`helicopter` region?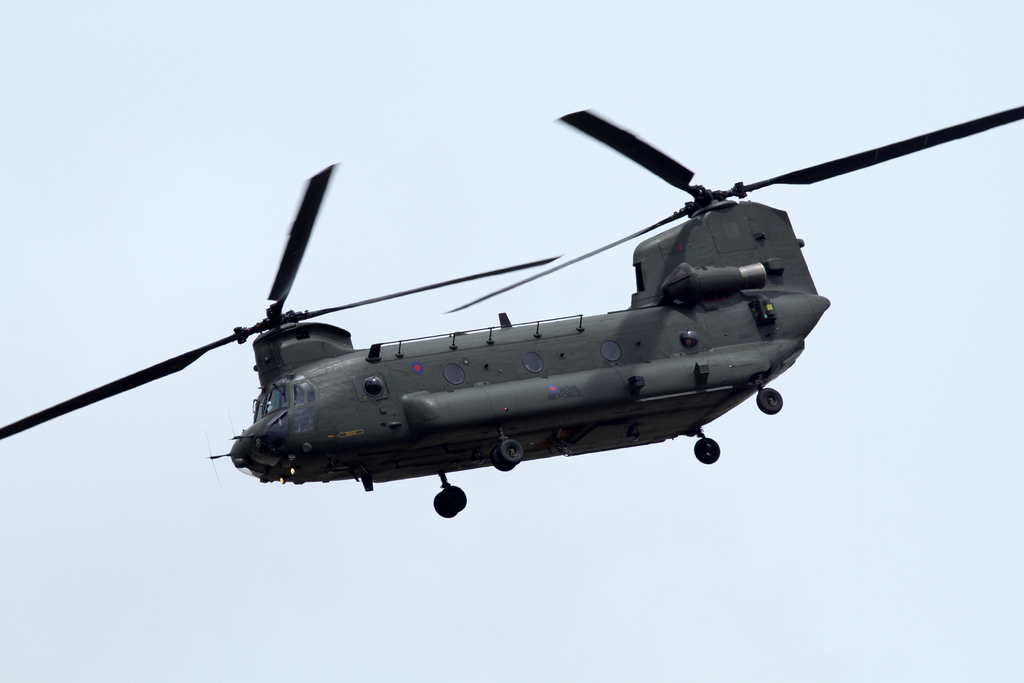
(x1=97, y1=82, x2=1023, y2=524)
